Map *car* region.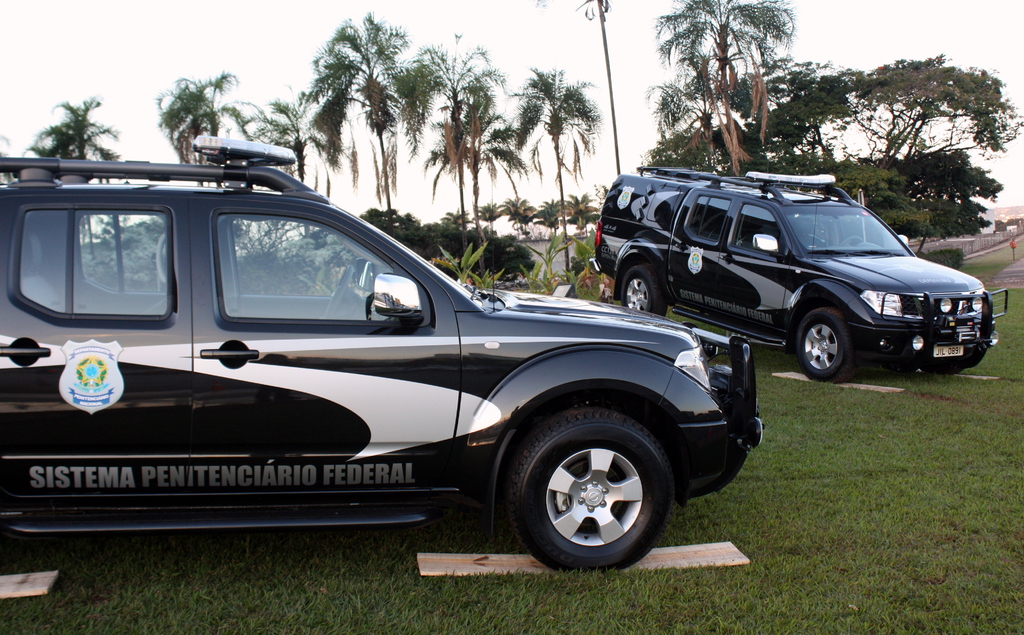
Mapped to 605,168,983,385.
